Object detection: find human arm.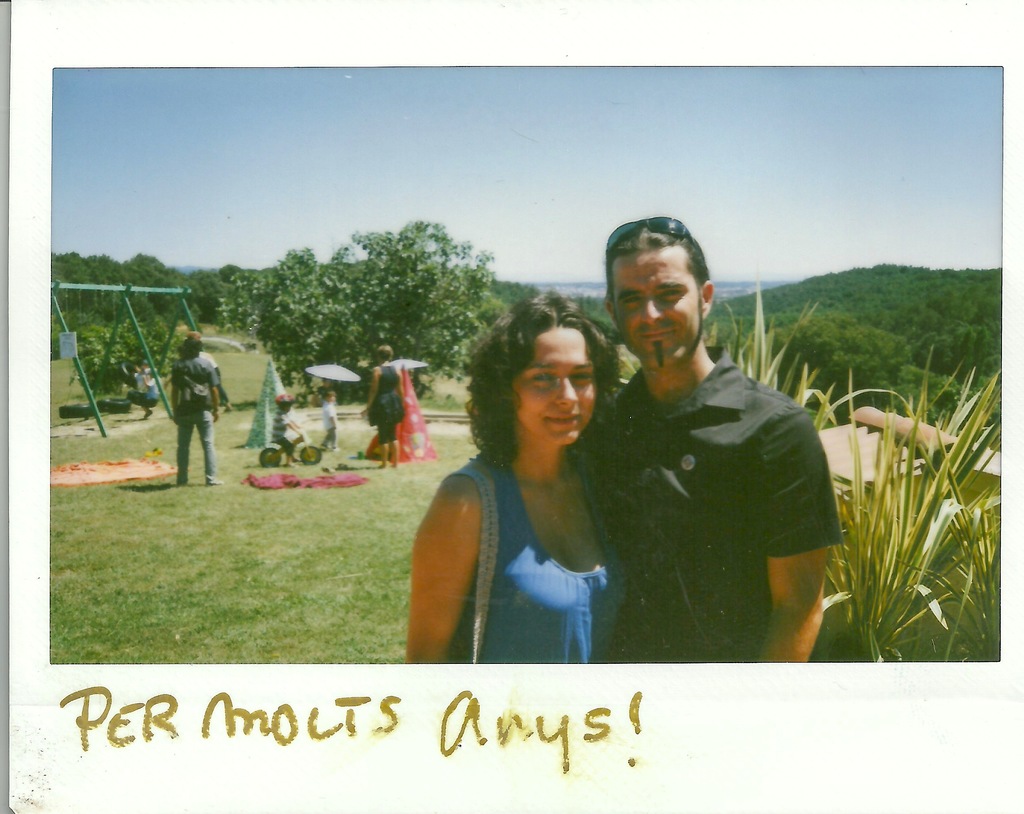
<box>740,402,820,667</box>.
